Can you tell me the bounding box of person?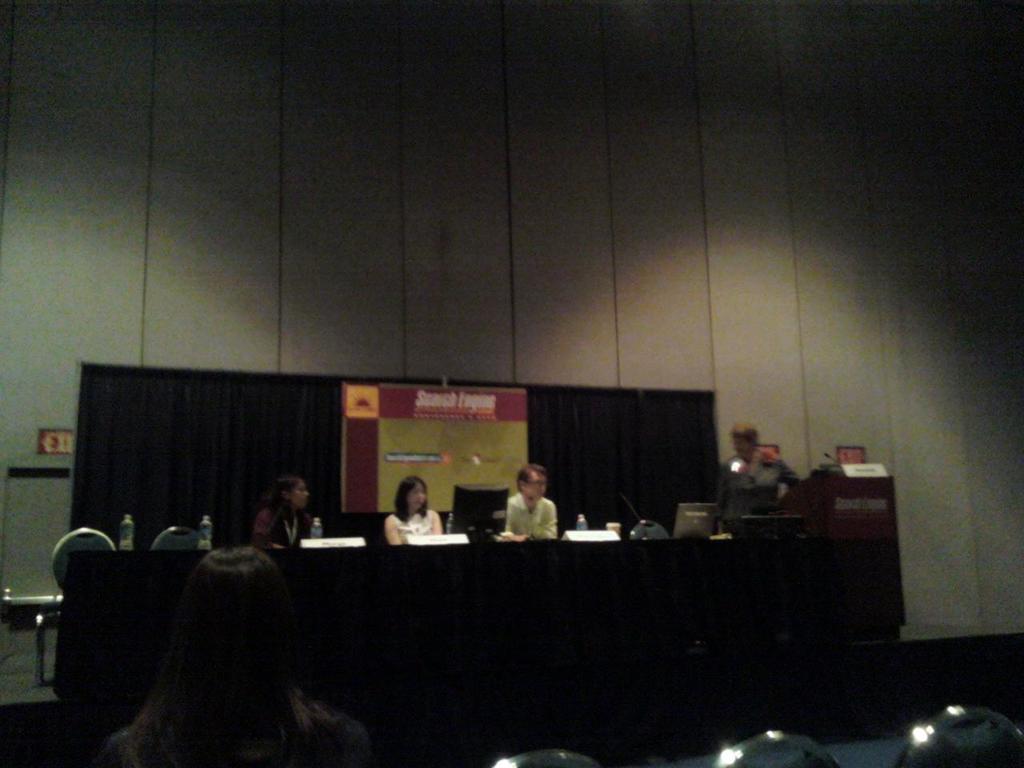
left=249, top=474, right=321, bottom=554.
